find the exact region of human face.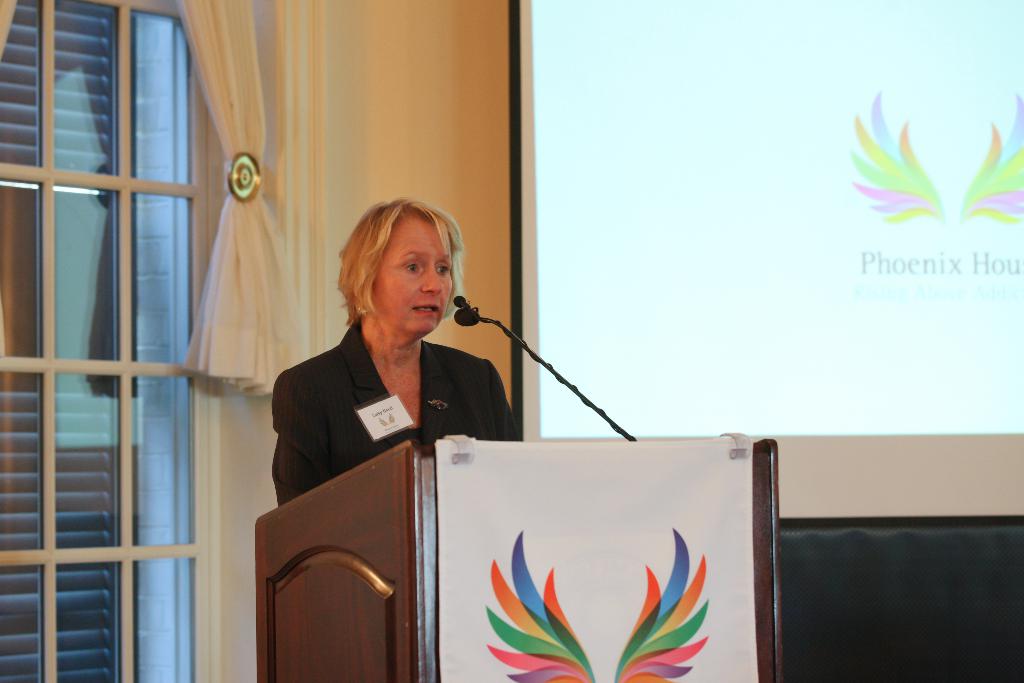
Exact region: [x1=360, y1=211, x2=452, y2=338].
